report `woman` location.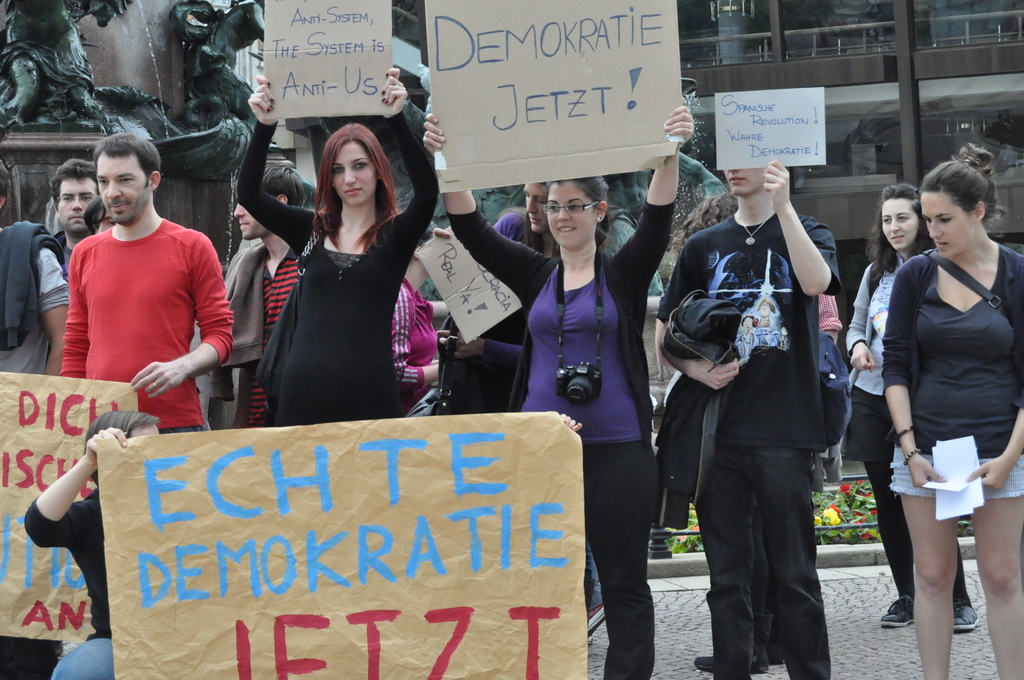
Report: {"left": 841, "top": 186, "right": 981, "bottom": 636}.
